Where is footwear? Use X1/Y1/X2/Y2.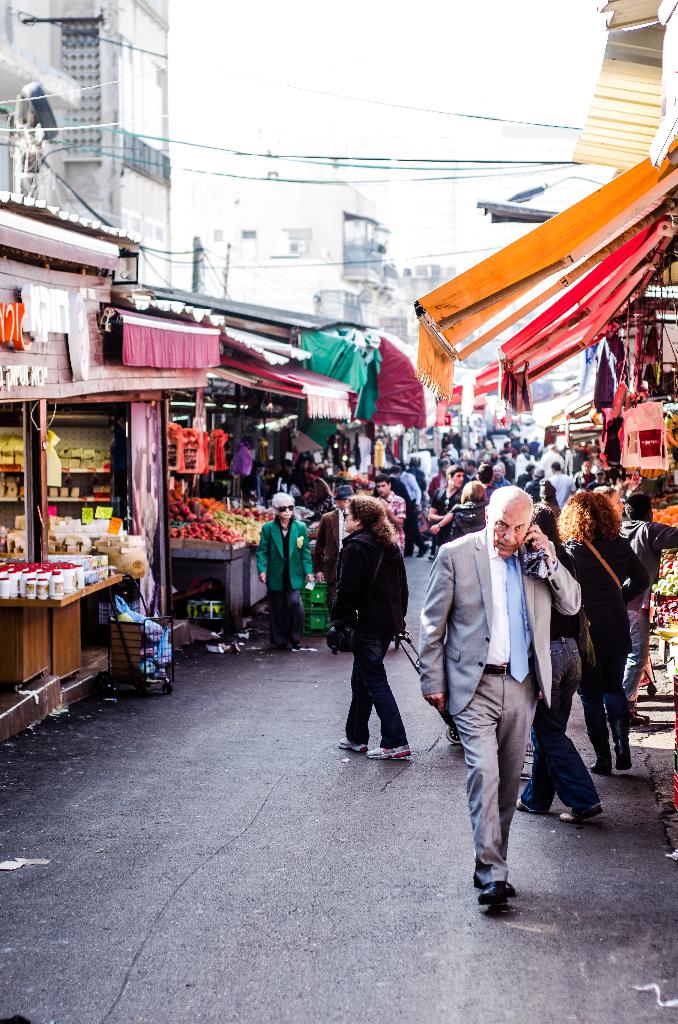
468/876/524/891.
